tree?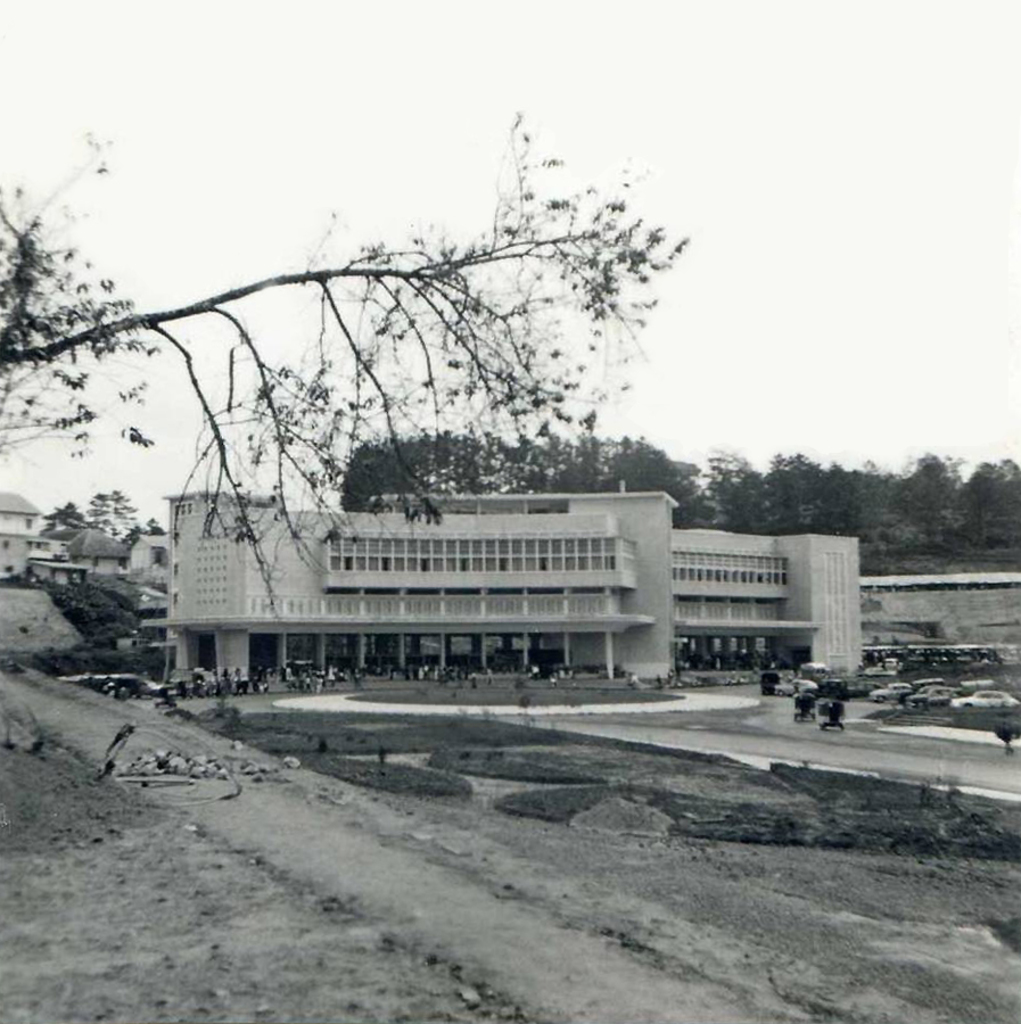
rect(35, 498, 100, 532)
